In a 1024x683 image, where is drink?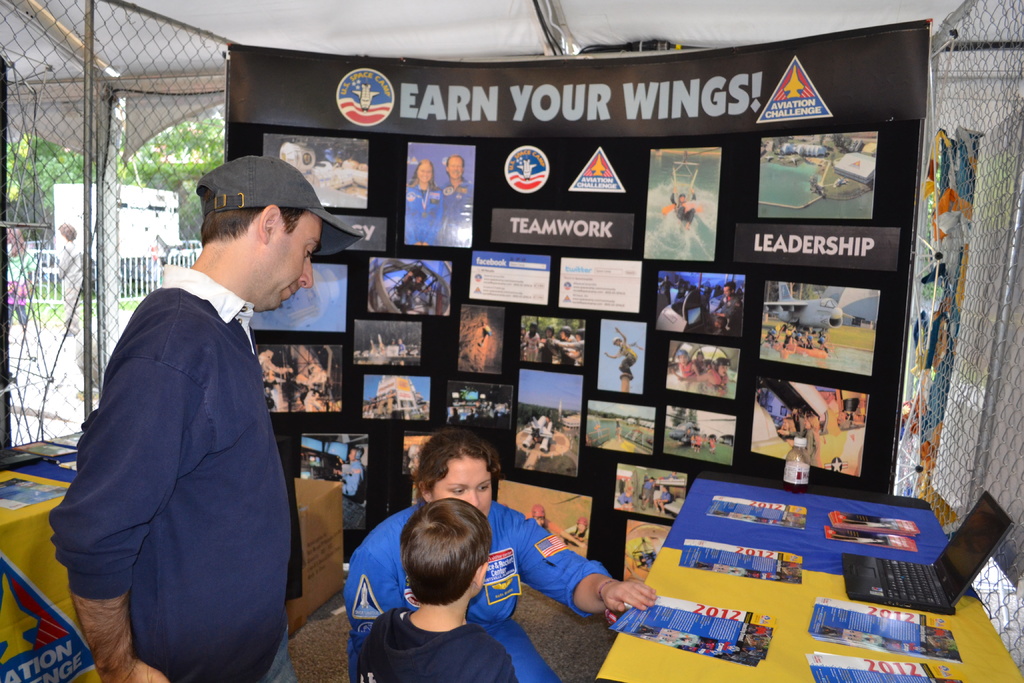
left=781, top=439, right=813, bottom=494.
